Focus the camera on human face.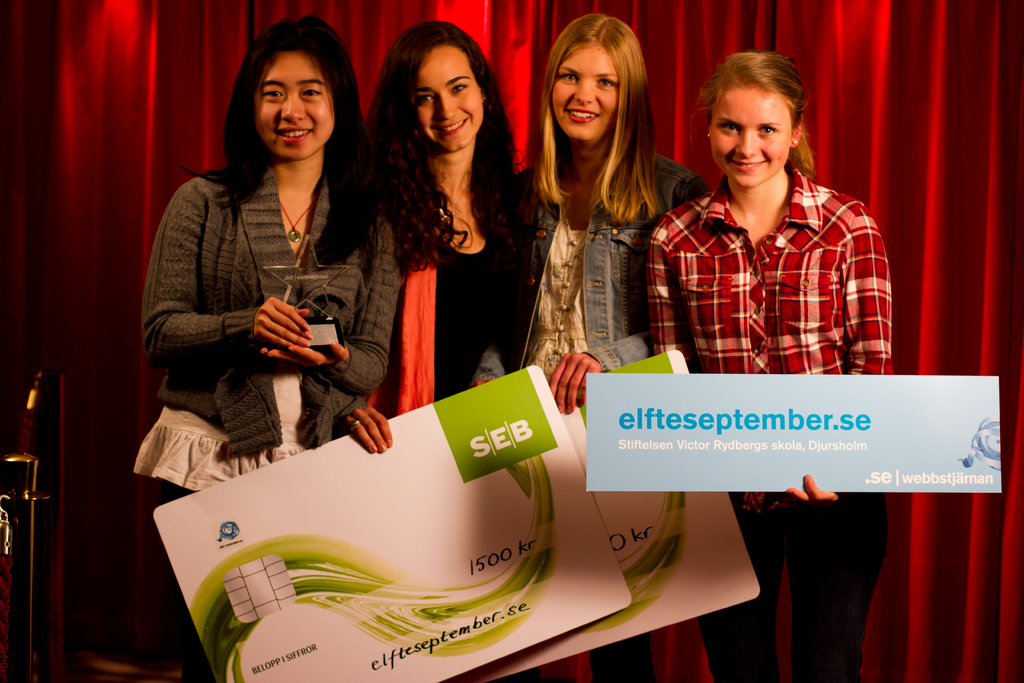
Focus region: [x1=252, y1=54, x2=335, y2=163].
